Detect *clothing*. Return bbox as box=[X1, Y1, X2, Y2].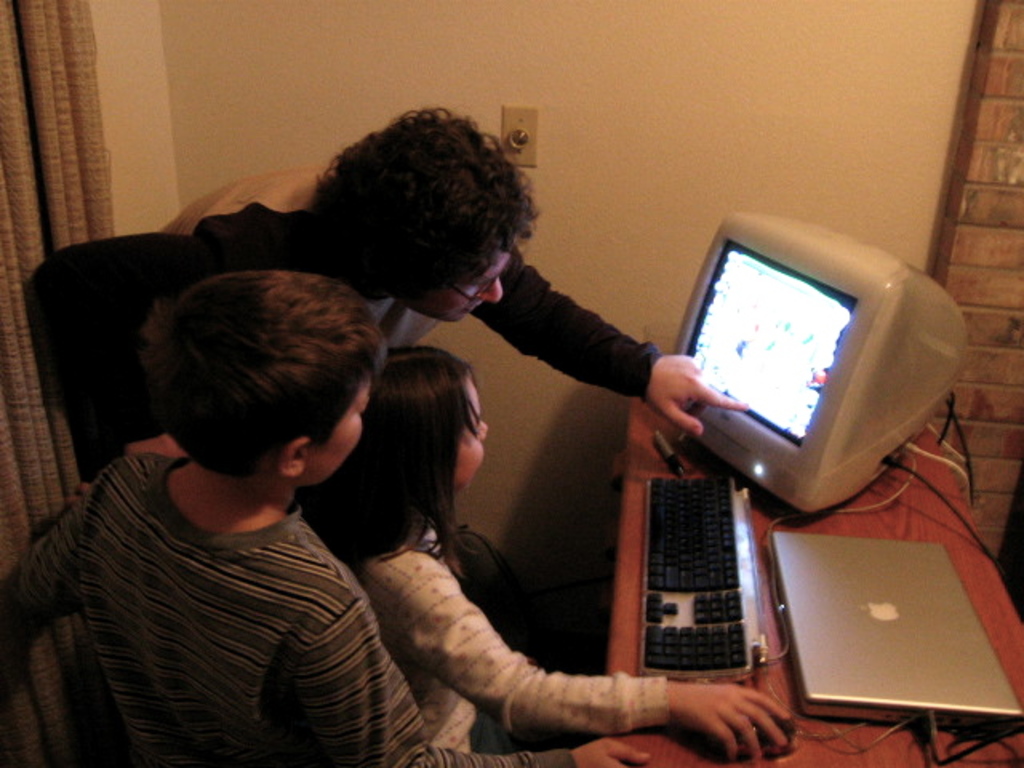
box=[354, 542, 670, 750].
